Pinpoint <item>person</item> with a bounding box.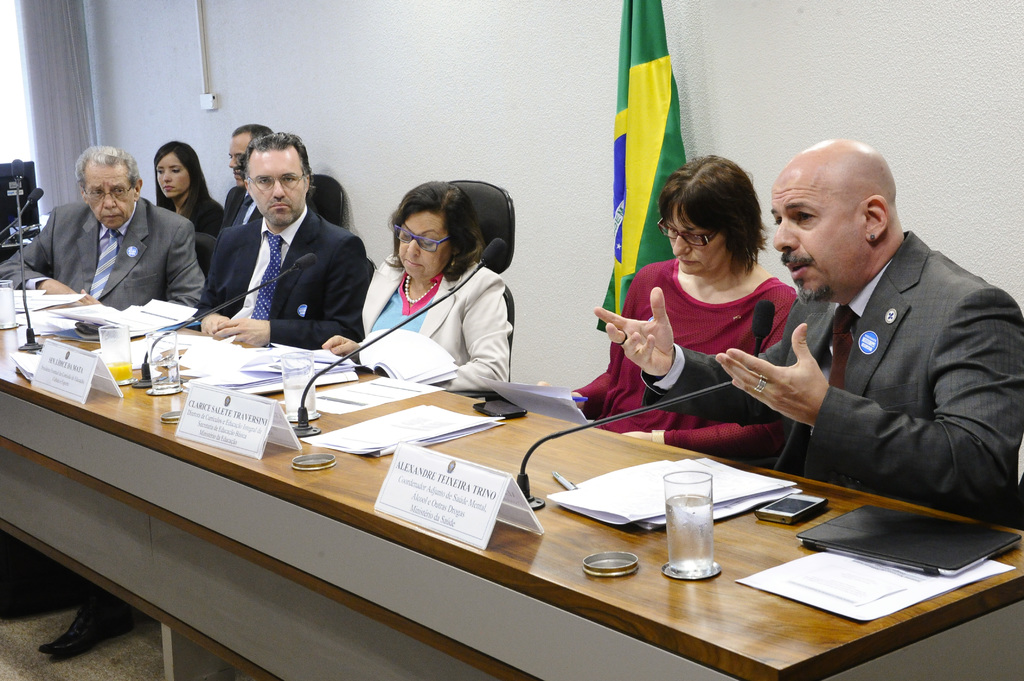
<bbox>35, 129, 372, 659</bbox>.
